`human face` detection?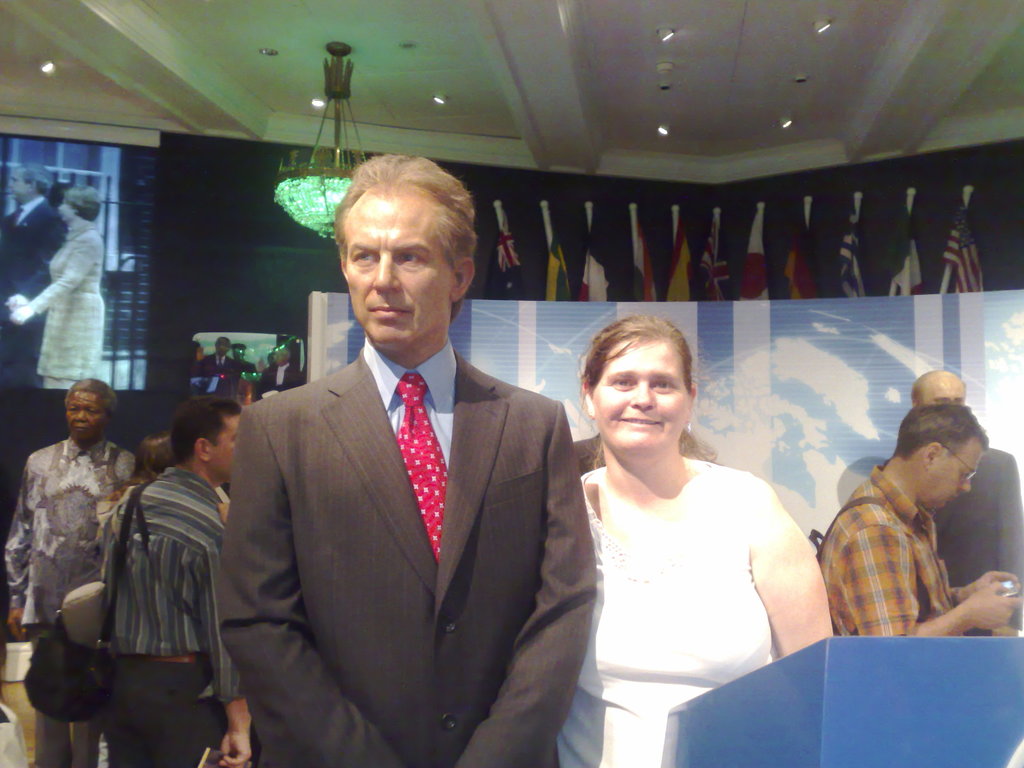
bbox=(339, 192, 449, 345)
